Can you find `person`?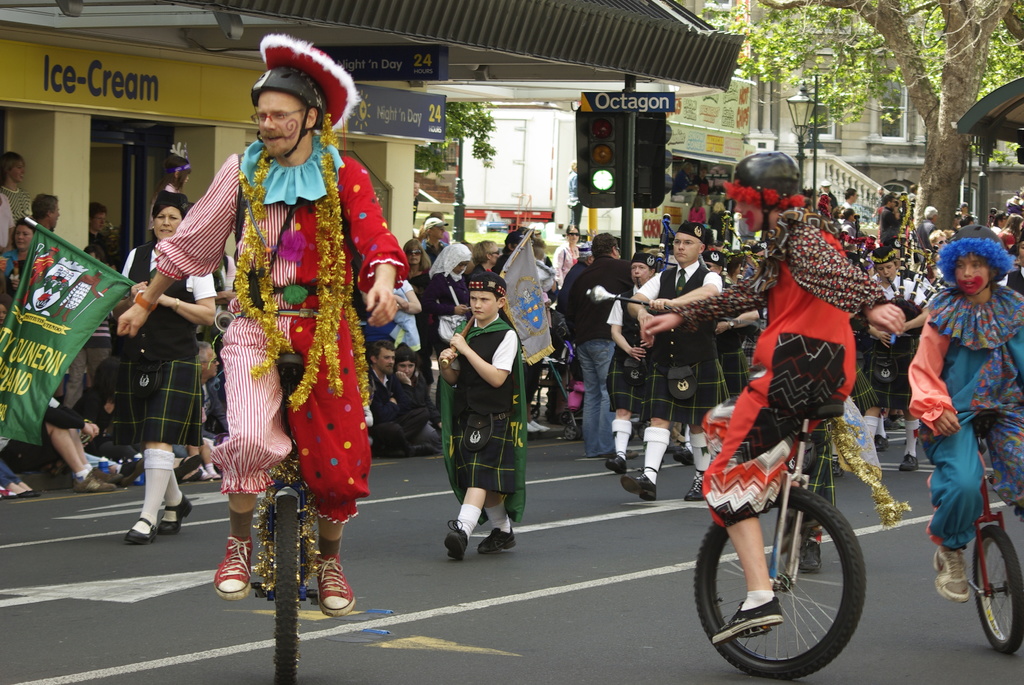
Yes, bounding box: (x1=915, y1=218, x2=1007, y2=629).
